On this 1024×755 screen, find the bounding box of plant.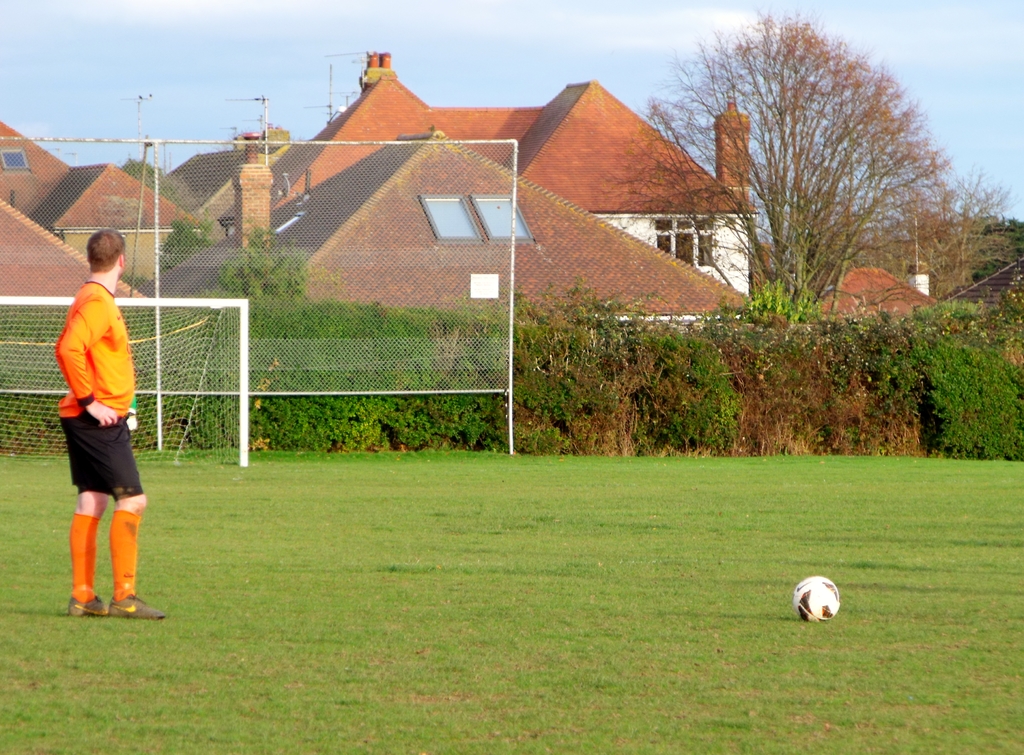
Bounding box: 916 301 983 333.
